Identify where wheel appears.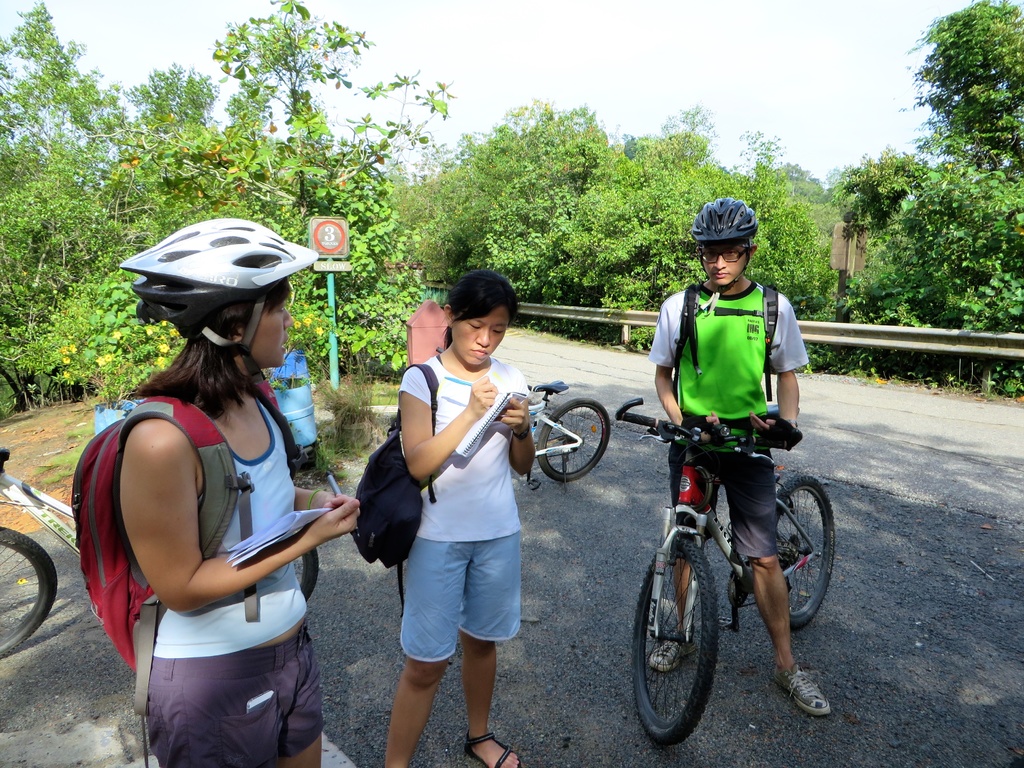
Appears at (630, 538, 723, 745).
